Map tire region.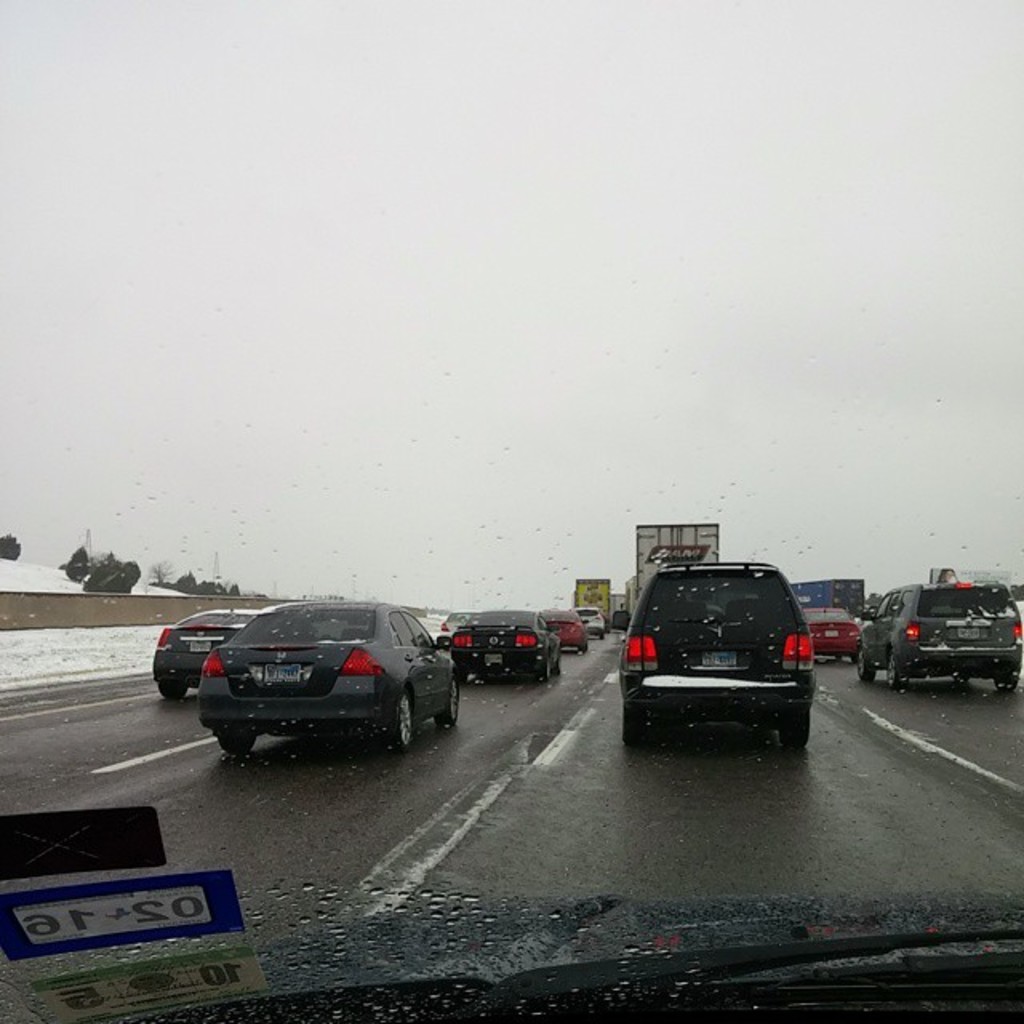
Mapped to {"left": 622, "top": 698, "right": 650, "bottom": 747}.
